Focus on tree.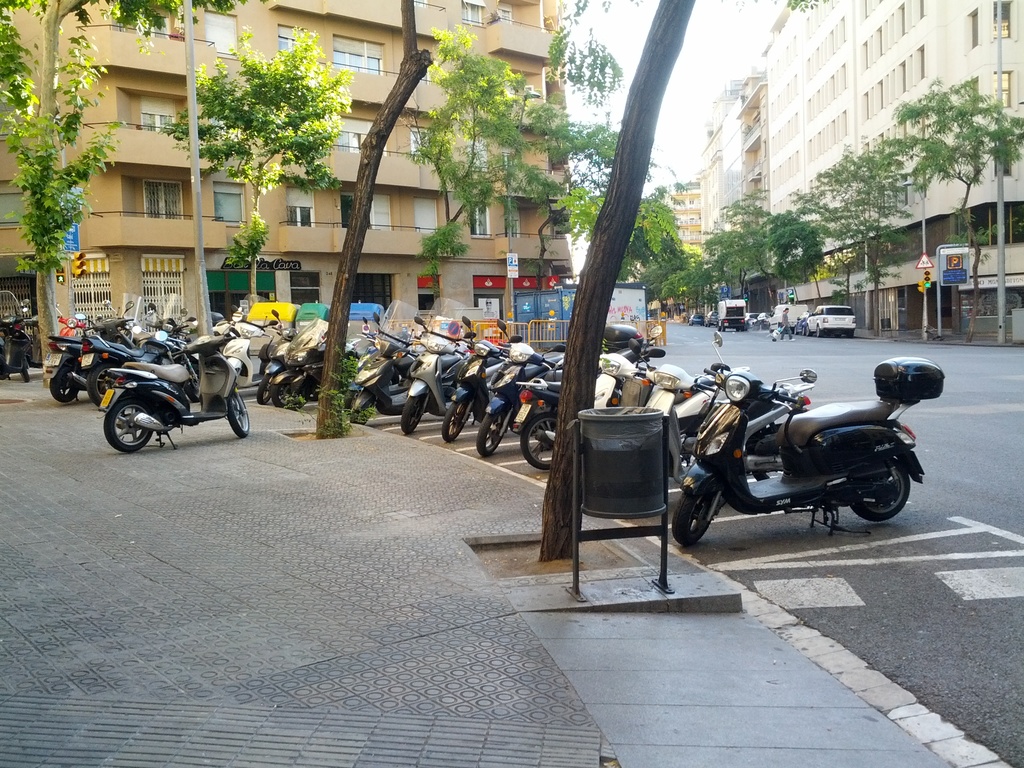
Focused at <region>888, 71, 1023, 342</region>.
